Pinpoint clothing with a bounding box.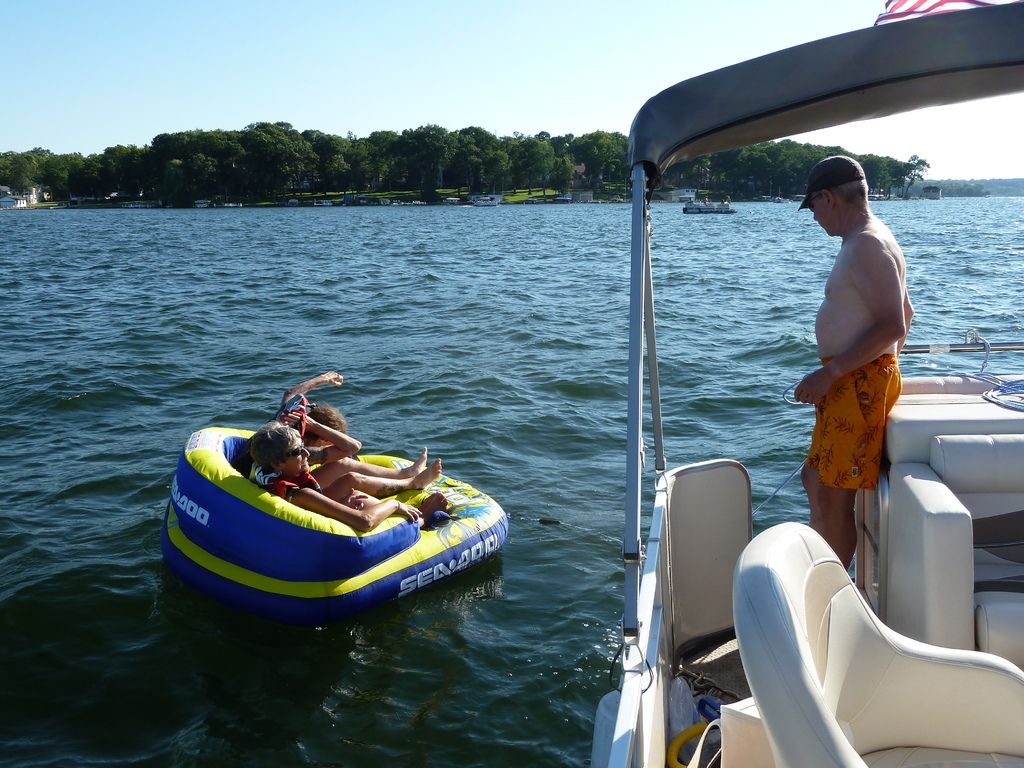
[left=804, top=354, right=900, bottom=490].
